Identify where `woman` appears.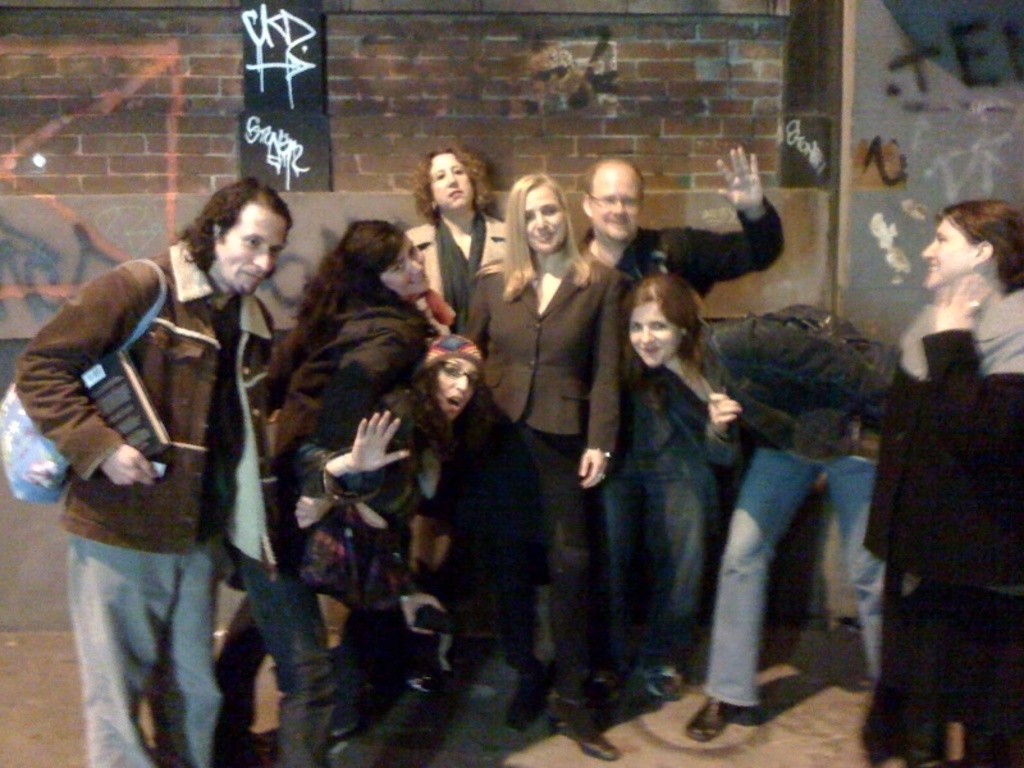
Appears at (287, 325, 490, 767).
